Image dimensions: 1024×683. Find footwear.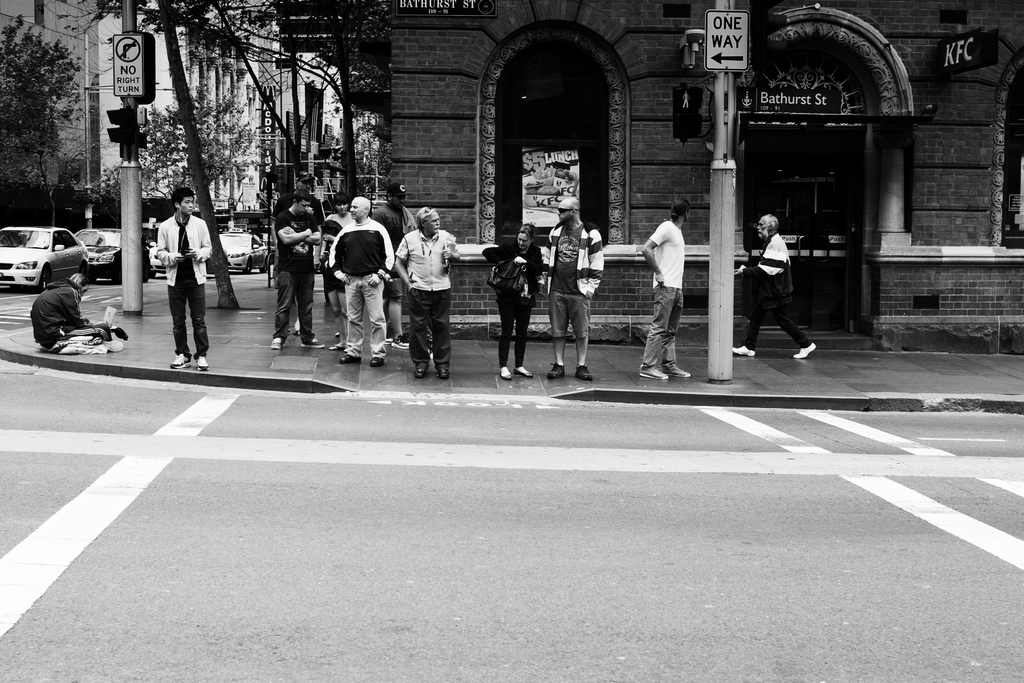
(left=328, top=342, right=344, bottom=356).
